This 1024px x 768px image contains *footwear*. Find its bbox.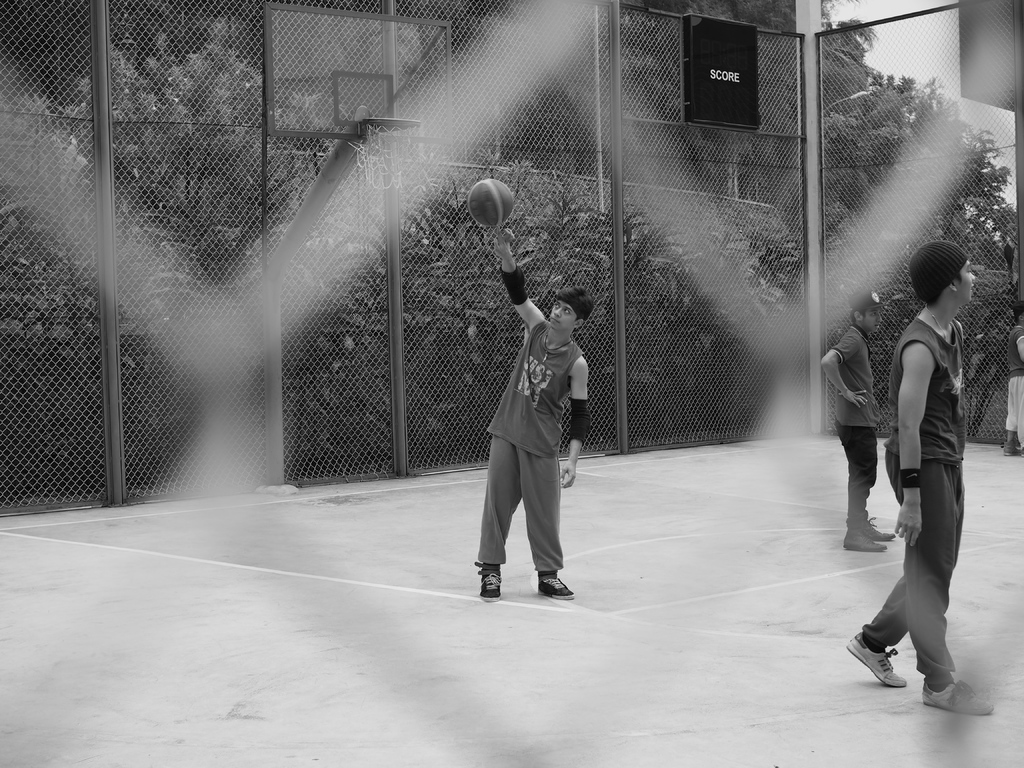
<box>539,577,573,598</box>.
